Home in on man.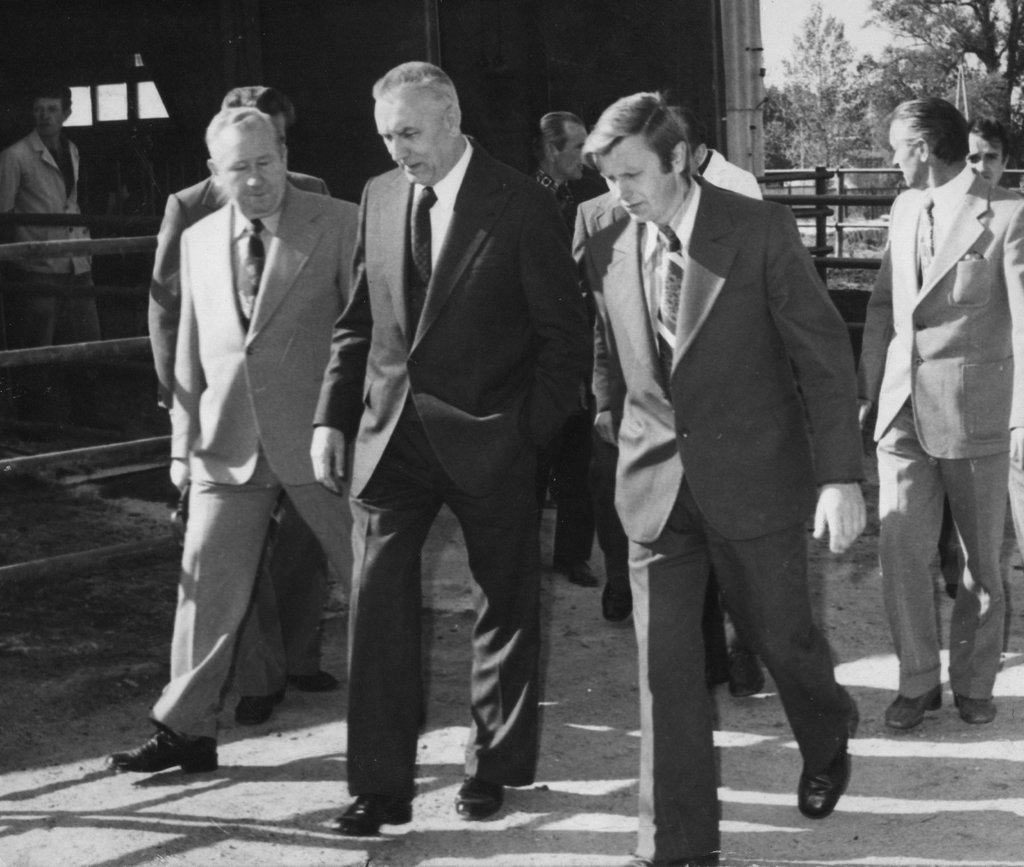
Homed in at 151/88/333/725.
